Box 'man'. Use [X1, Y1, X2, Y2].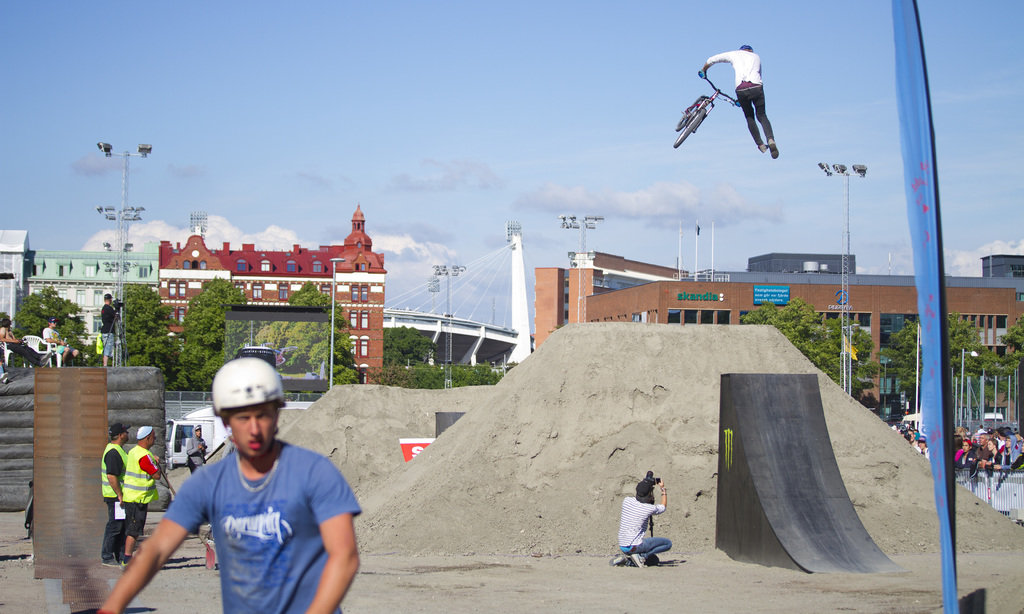
[99, 354, 360, 613].
